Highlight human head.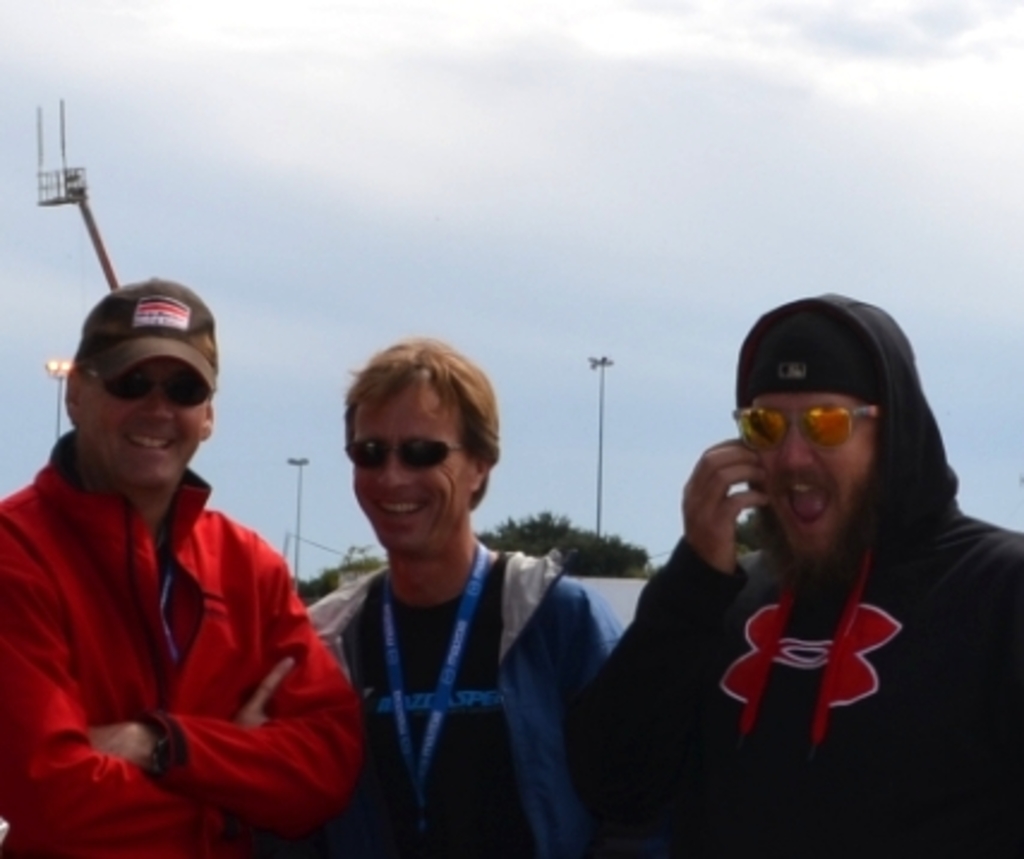
Highlighted region: <box>317,338,496,557</box>.
